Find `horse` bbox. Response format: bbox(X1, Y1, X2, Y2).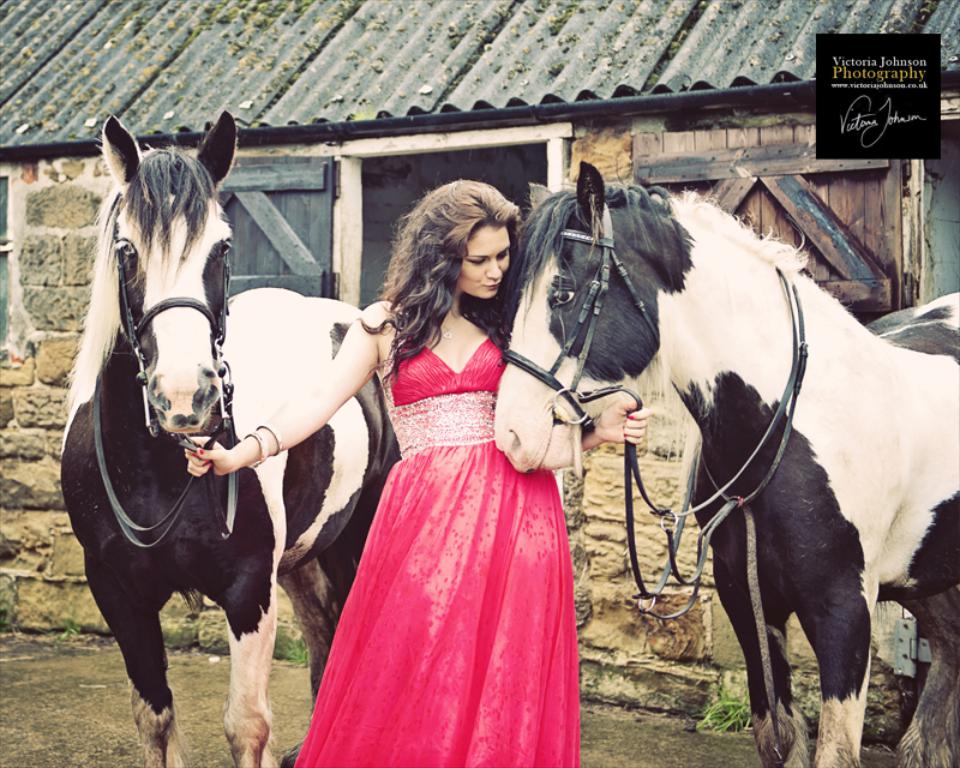
bbox(56, 106, 404, 767).
